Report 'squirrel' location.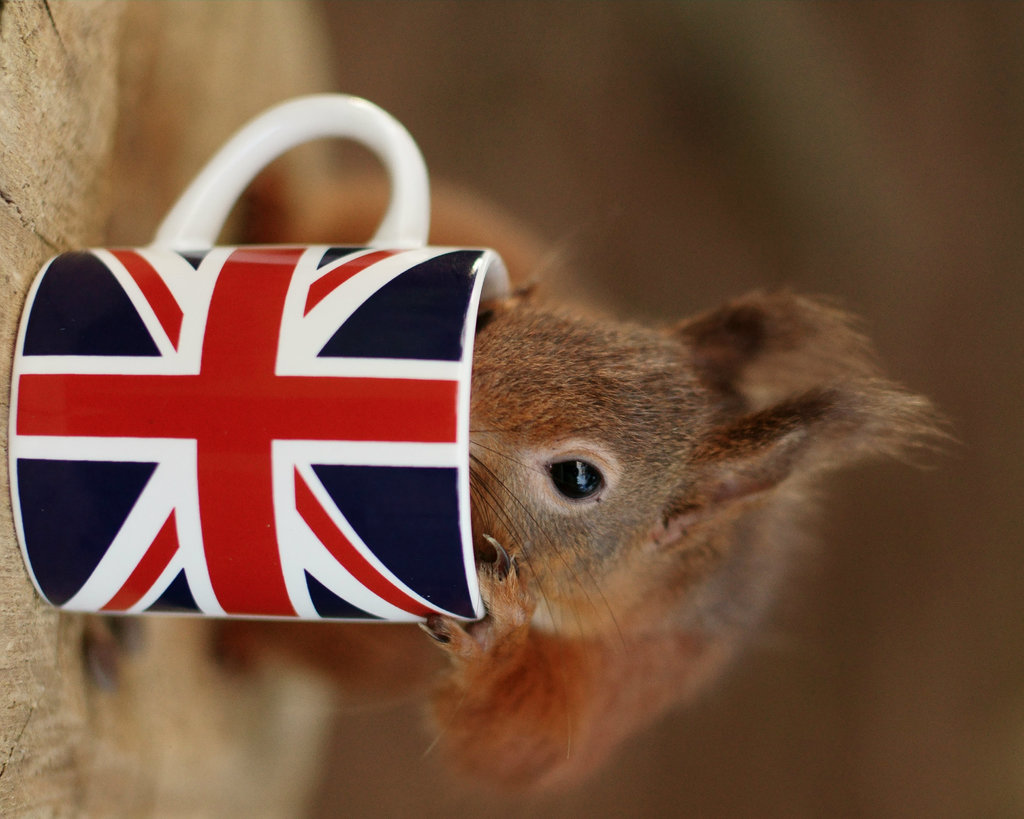
Report: 236:183:969:781.
